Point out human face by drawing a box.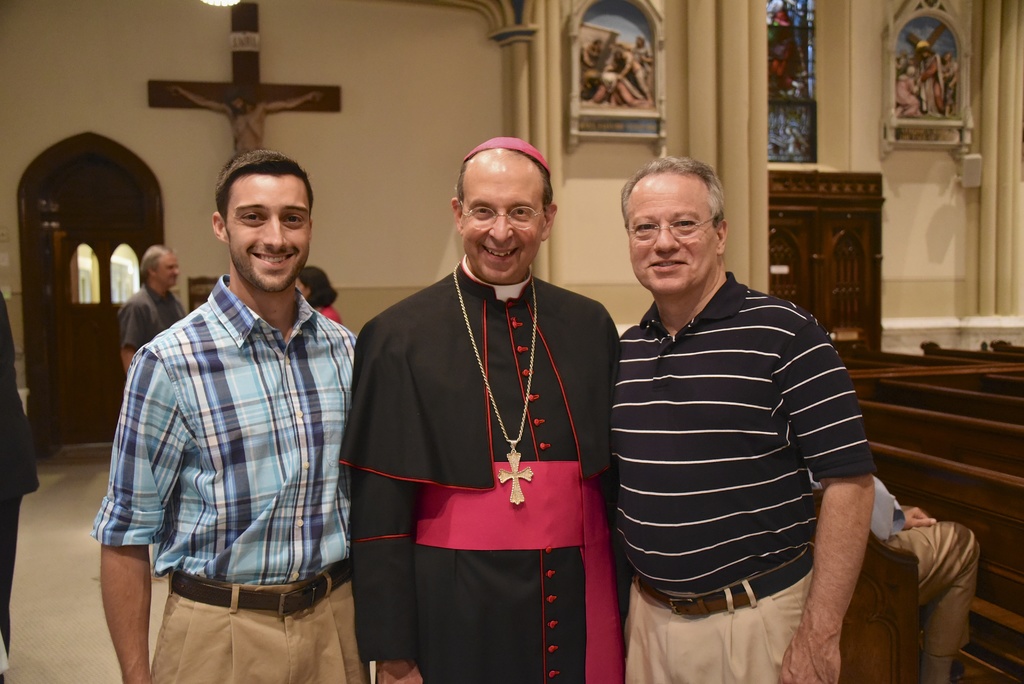
{"left": 227, "top": 174, "right": 312, "bottom": 291}.
